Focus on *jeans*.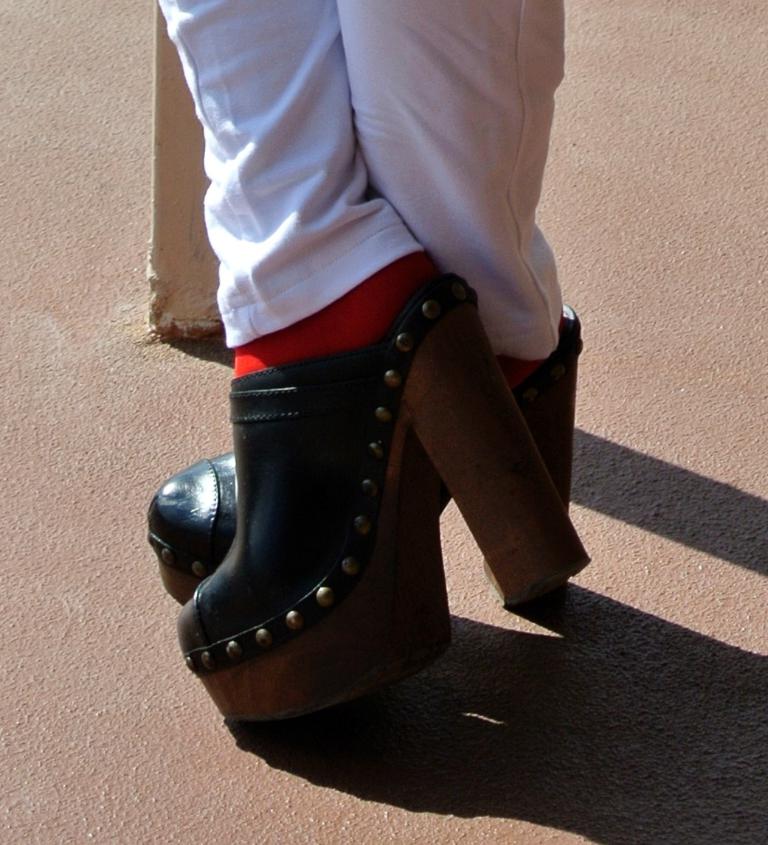
Focused at box(162, 1, 565, 358).
